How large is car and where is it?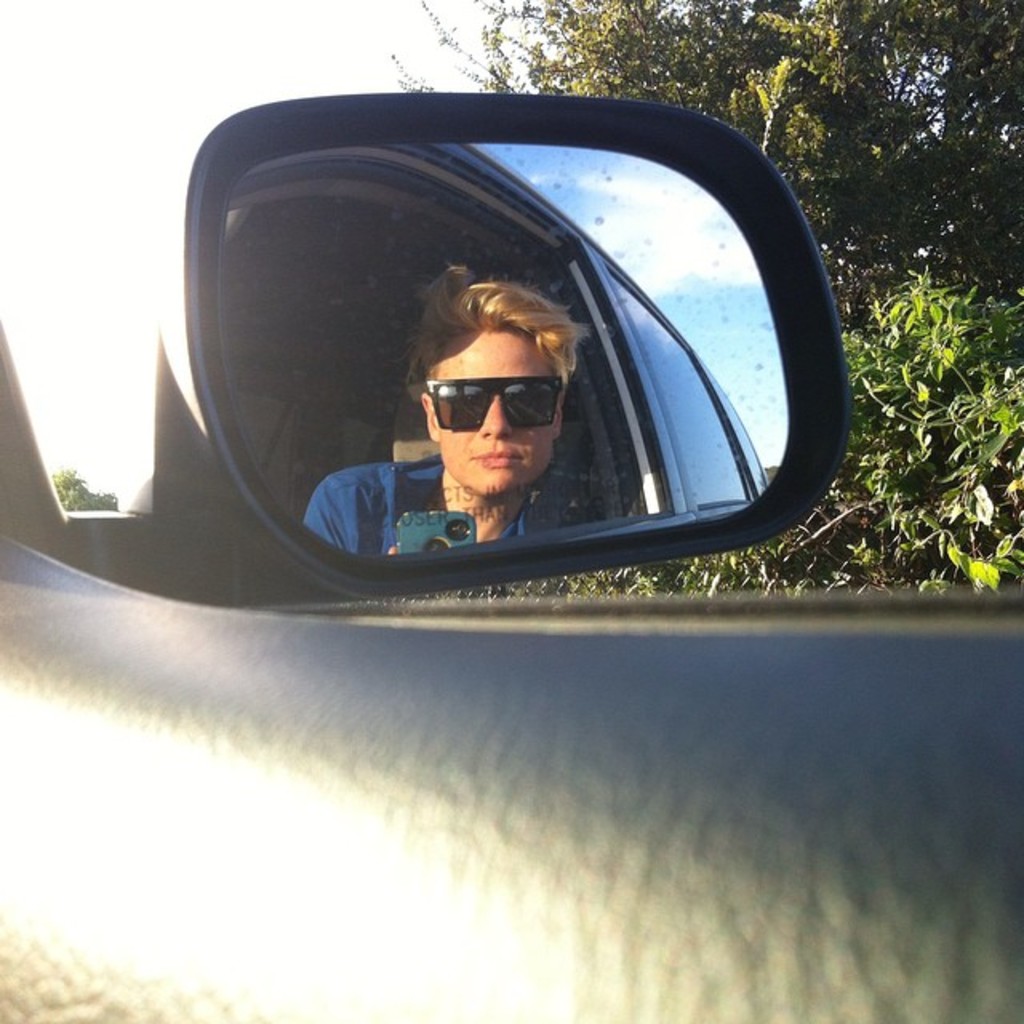
Bounding box: bbox(2, 99, 1022, 1021).
